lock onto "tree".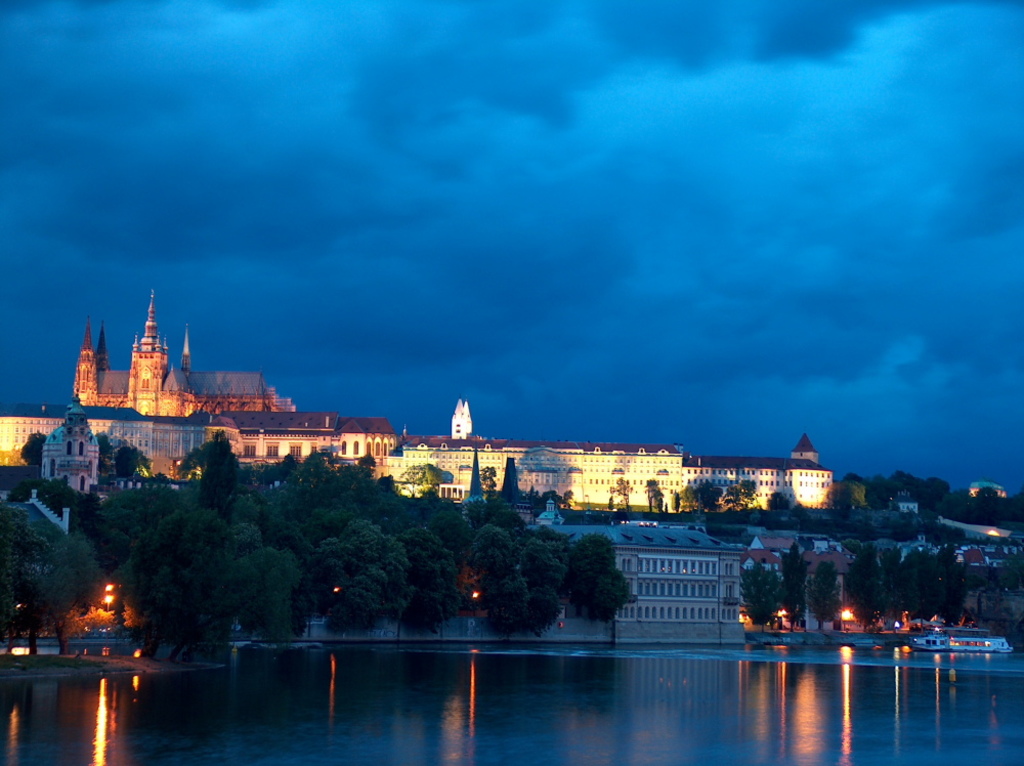
Locked: Rect(597, 471, 634, 511).
